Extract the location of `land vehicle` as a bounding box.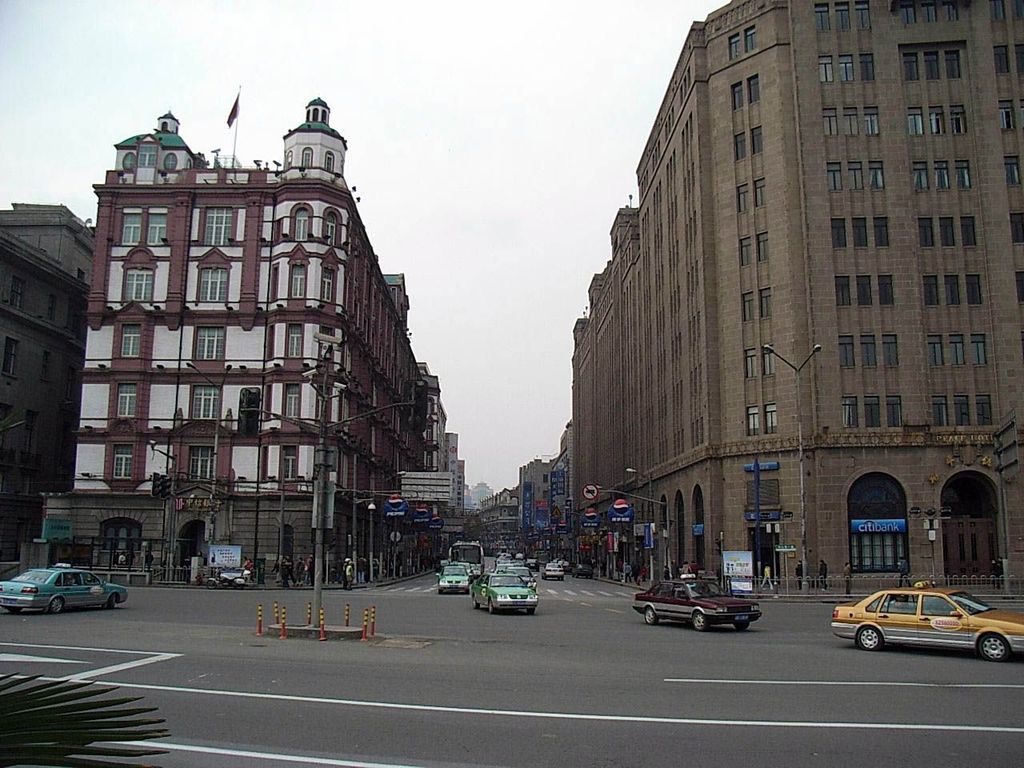
bbox(828, 580, 1023, 664).
